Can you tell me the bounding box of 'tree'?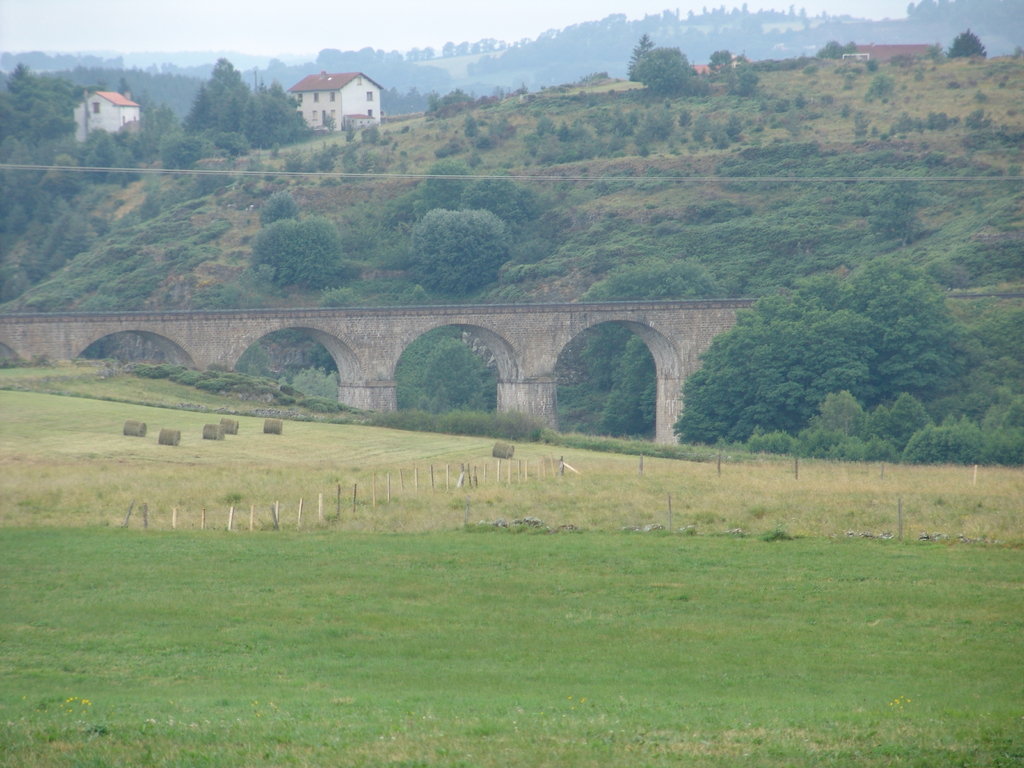
155 60 271 154.
